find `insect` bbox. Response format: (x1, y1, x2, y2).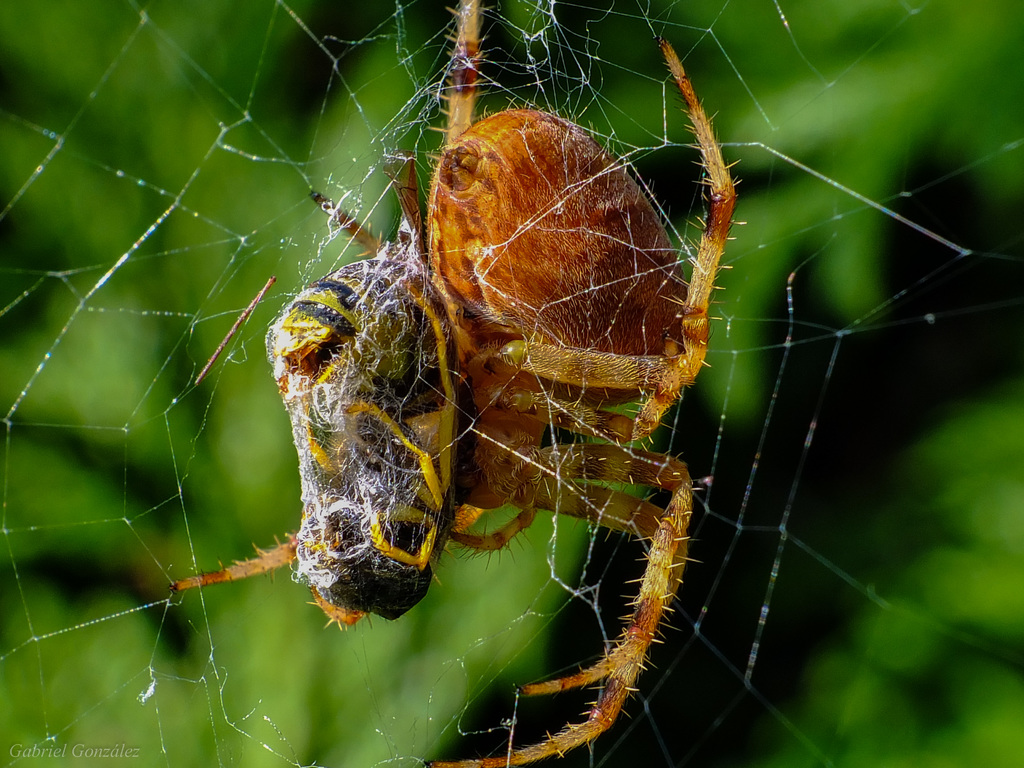
(174, 0, 749, 767).
